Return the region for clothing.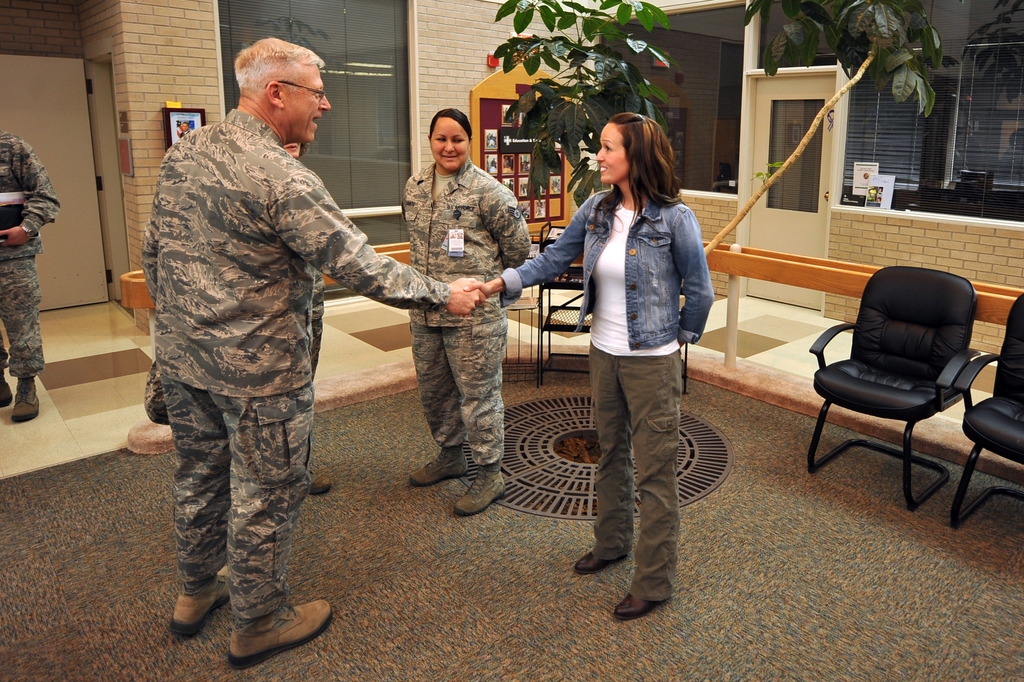
(left=586, top=348, right=678, bottom=594).
